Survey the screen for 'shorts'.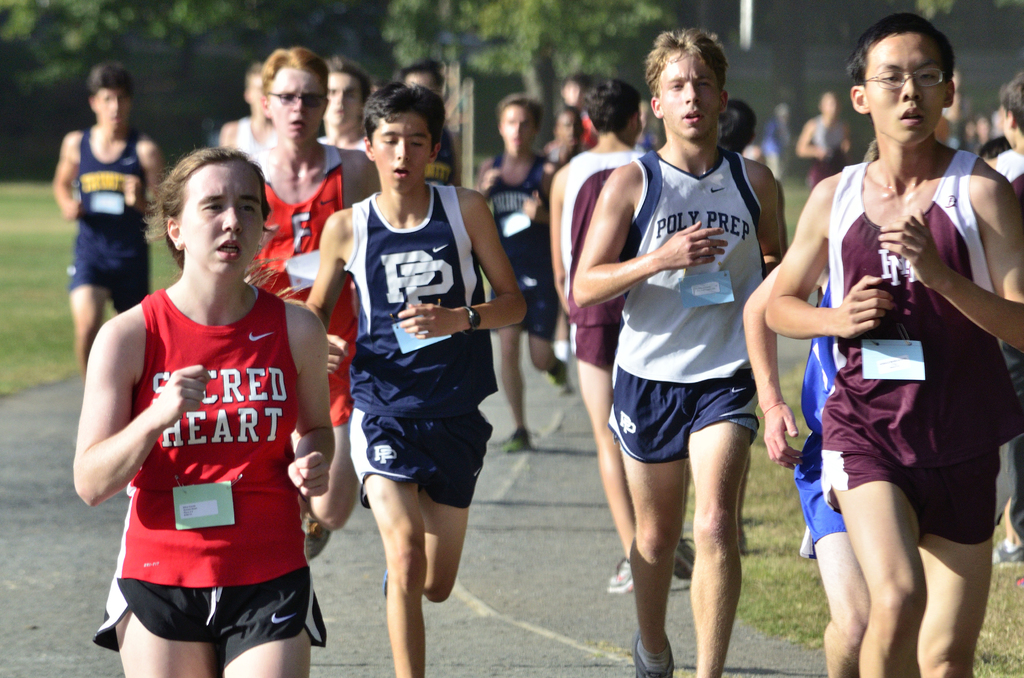
Survey found: l=522, t=285, r=560, b=336.
